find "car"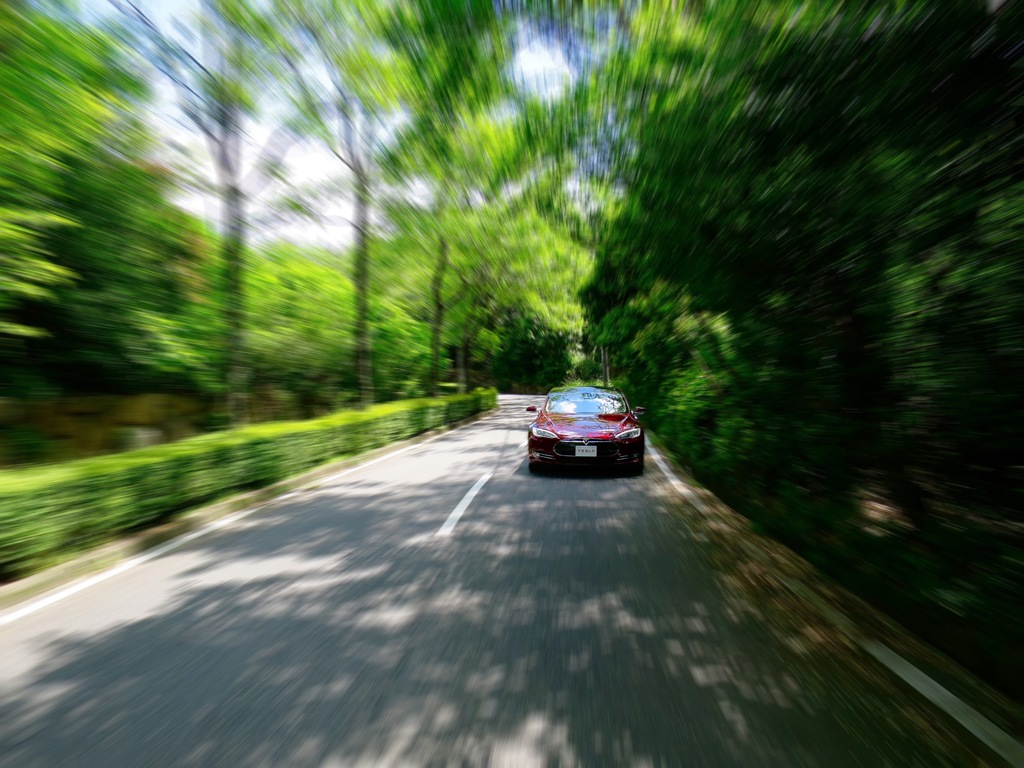
(521,376,651,483)
